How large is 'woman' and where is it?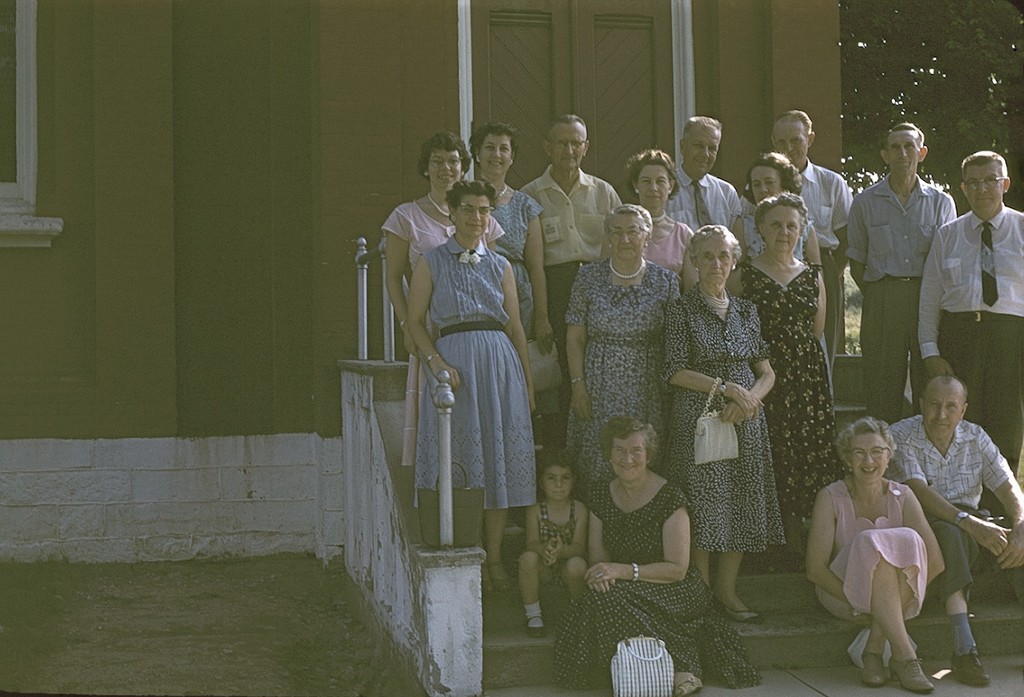
Bounding box: 559:211:681:557.
